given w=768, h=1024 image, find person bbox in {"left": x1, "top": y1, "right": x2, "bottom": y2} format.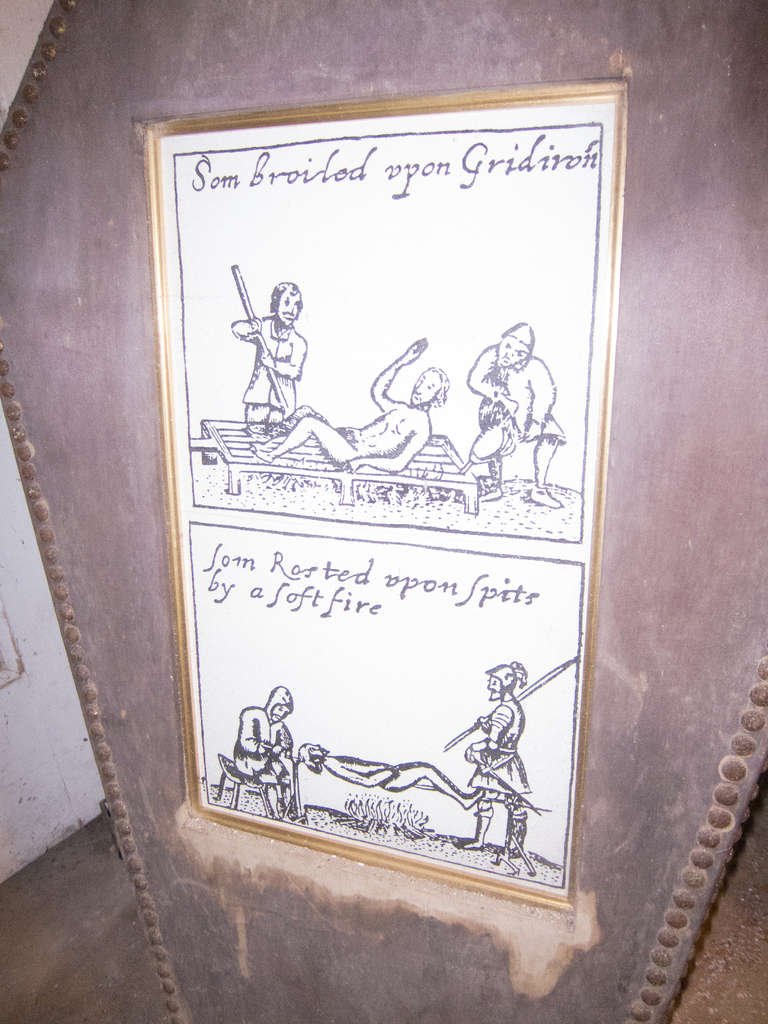
{"left": 227, "top": 239, "right": 334, "bottom": 481}.
